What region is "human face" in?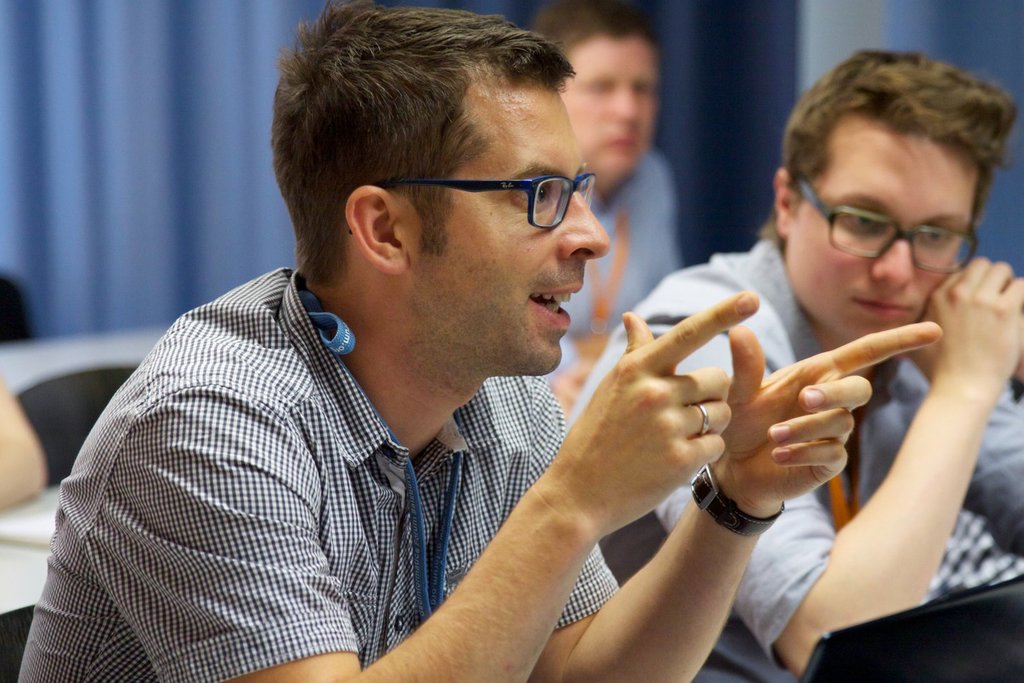
560/36/666/184.
